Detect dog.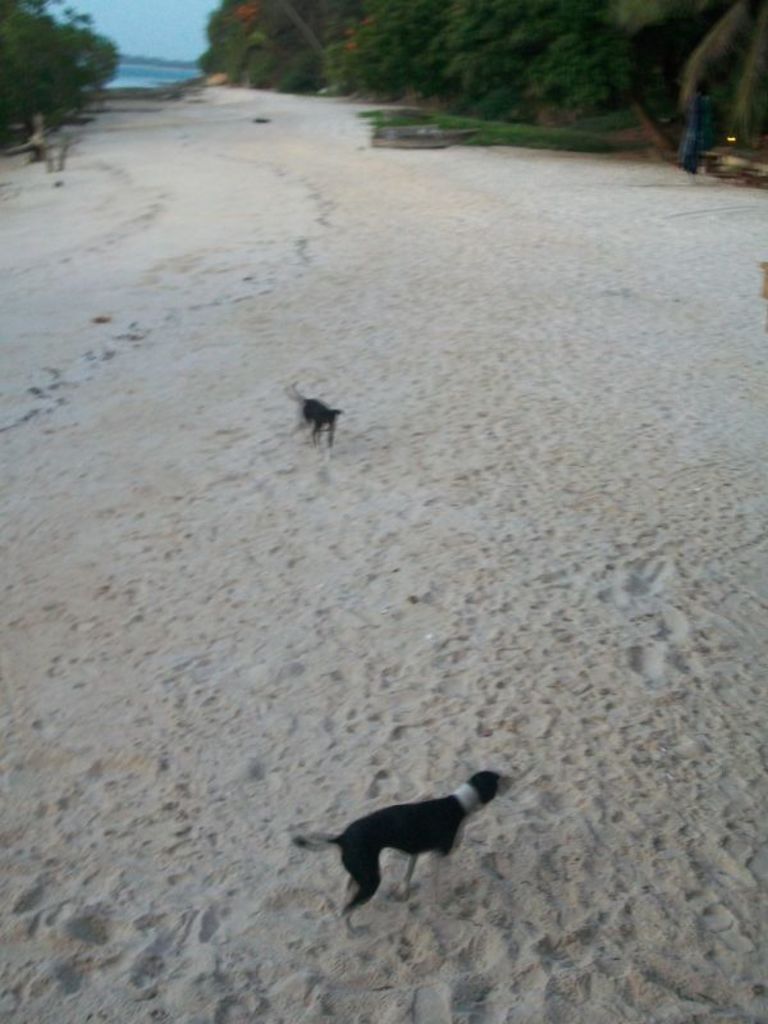
Detected at crop(296, 773, 520, 929).
